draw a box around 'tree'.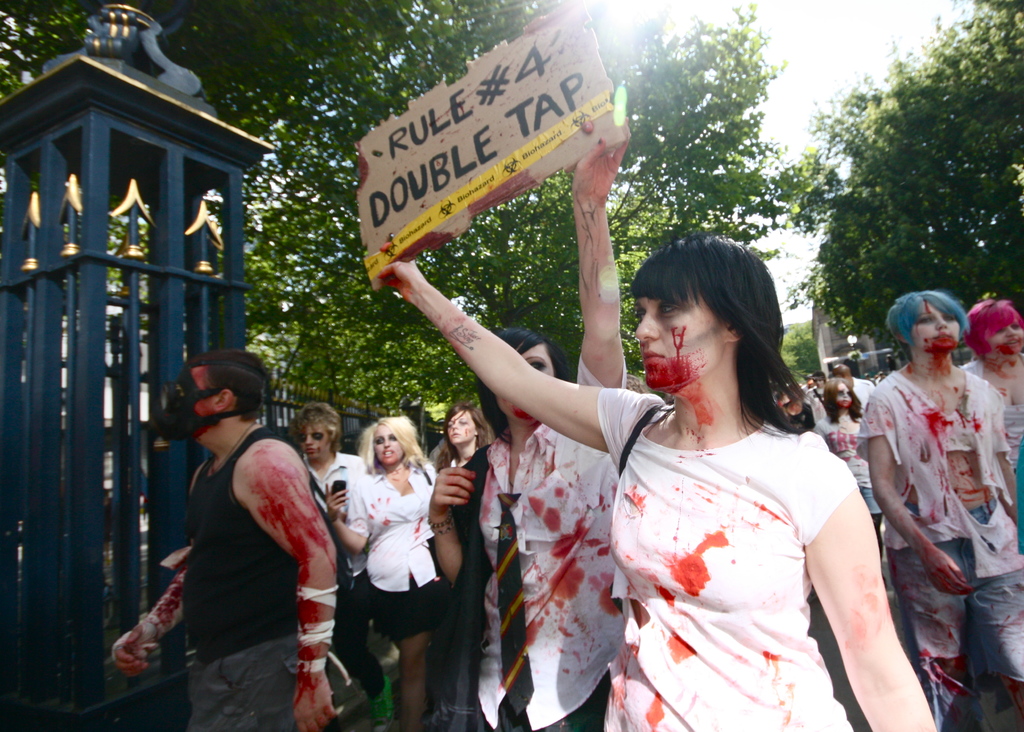
0, 0, 798, 448.
